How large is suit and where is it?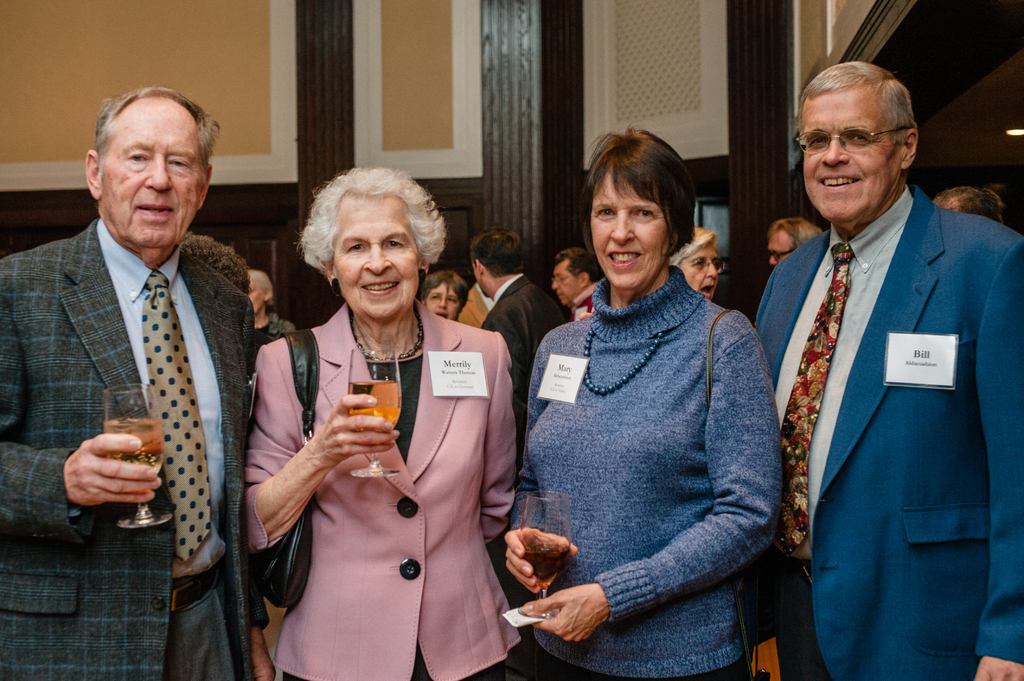
Bounding box: pyautogui.locateOnScreen(740, 101, 1023, 680).
